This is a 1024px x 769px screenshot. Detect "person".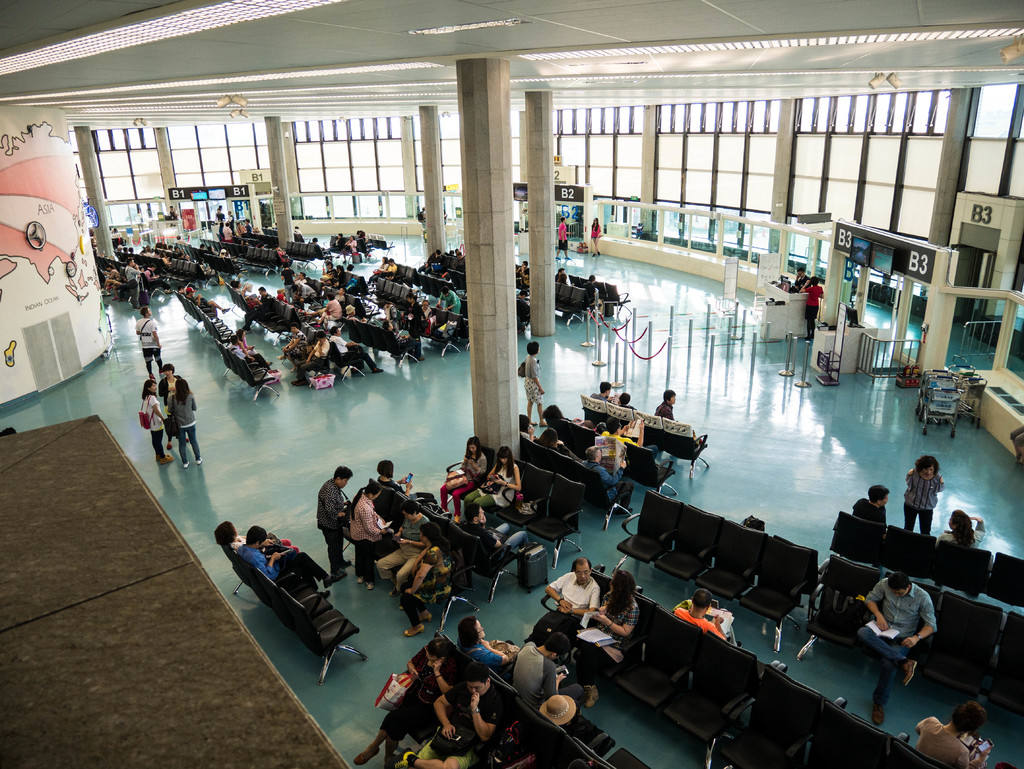
<region>538, 693, 608, 744</region>.
